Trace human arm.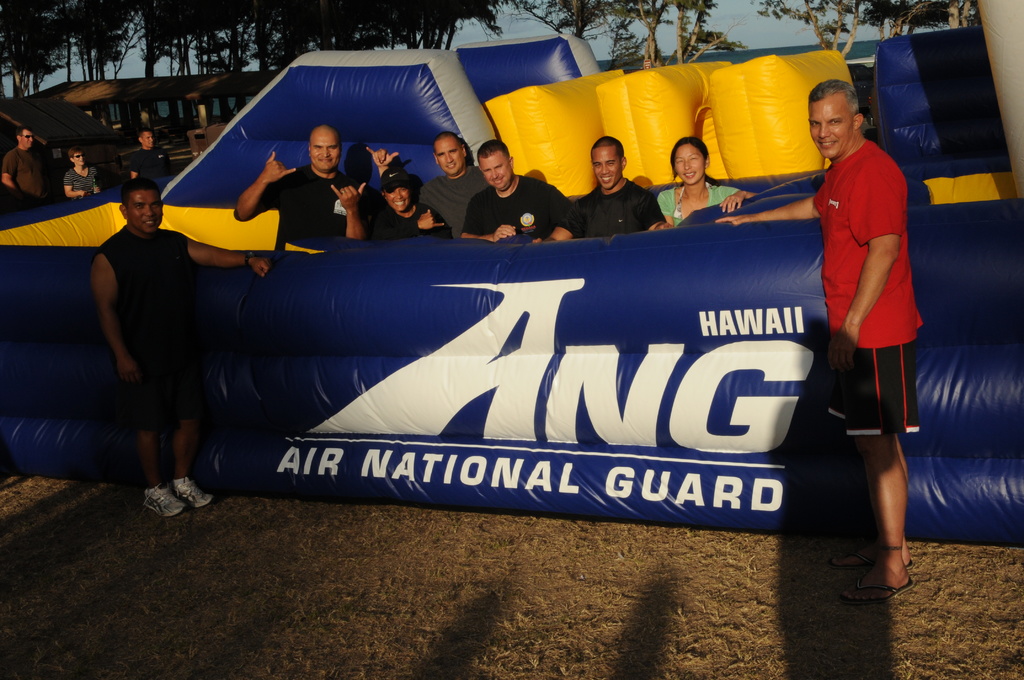
Traced to x1=365 y1=140 x2=391 y2=202.
